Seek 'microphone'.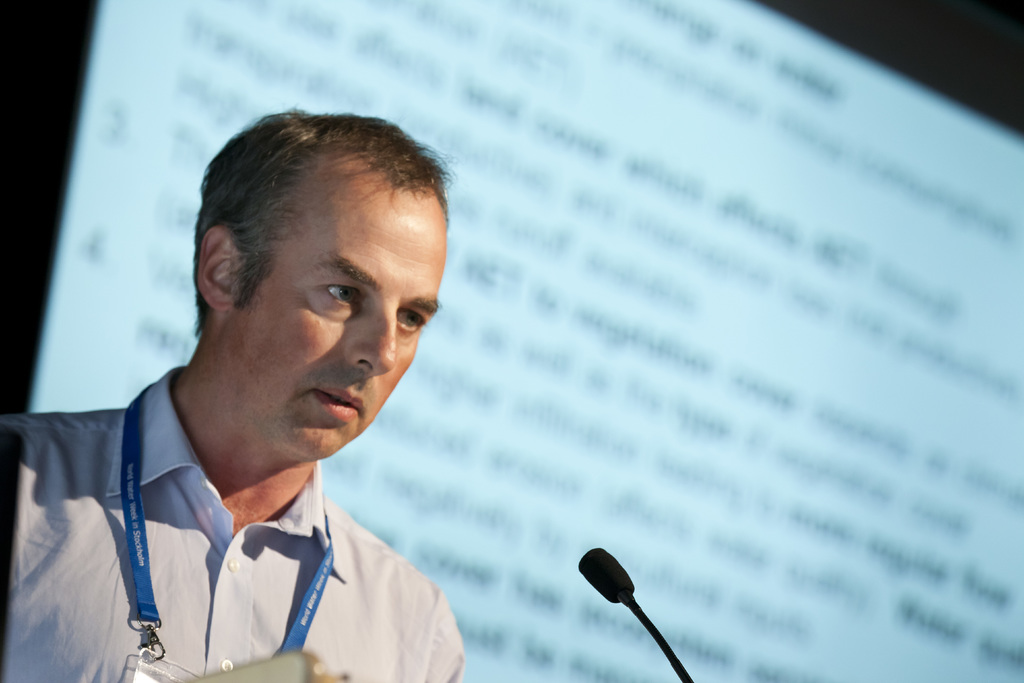
573/545/639/602.
